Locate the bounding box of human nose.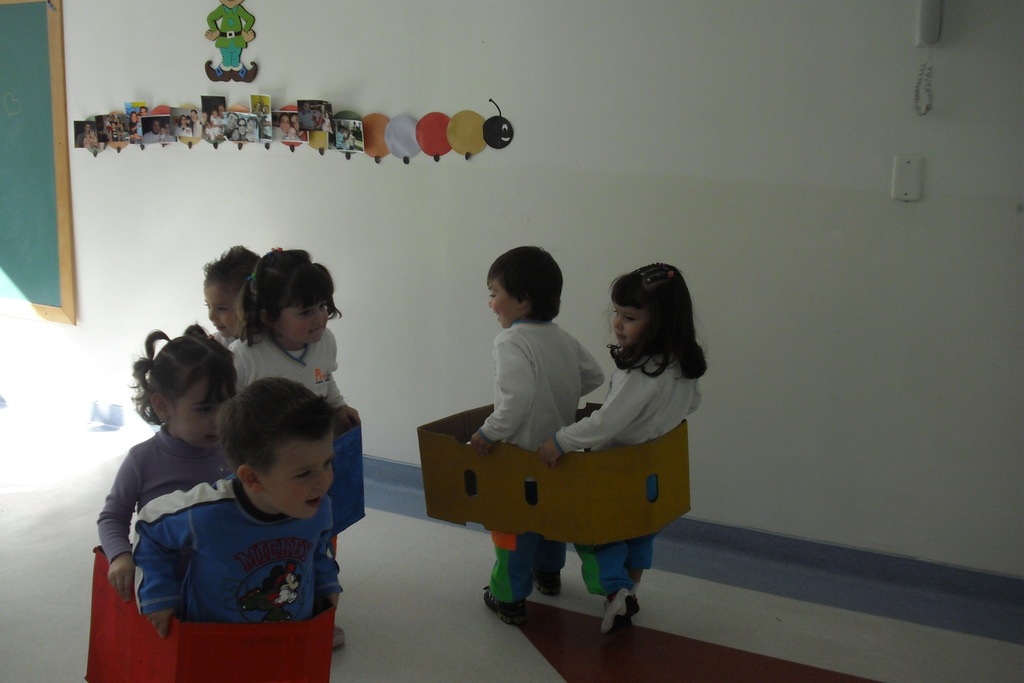
Bounding box: [left=316, top=307, right=328, bottom=322].
